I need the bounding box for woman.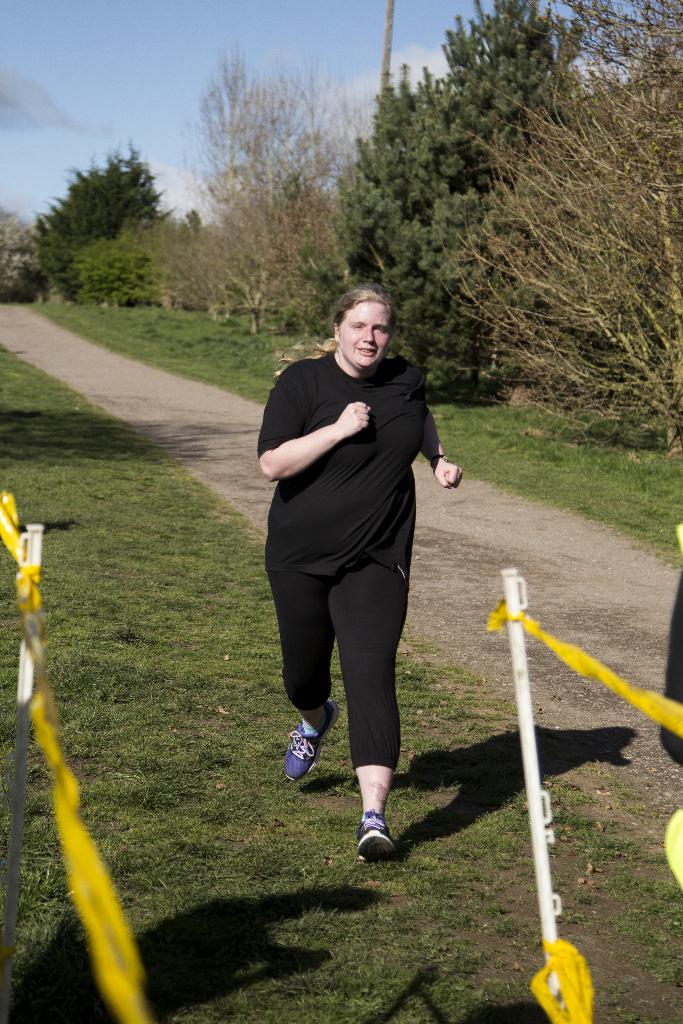
Here it is: l=254, t=283, r=456, b=844.
